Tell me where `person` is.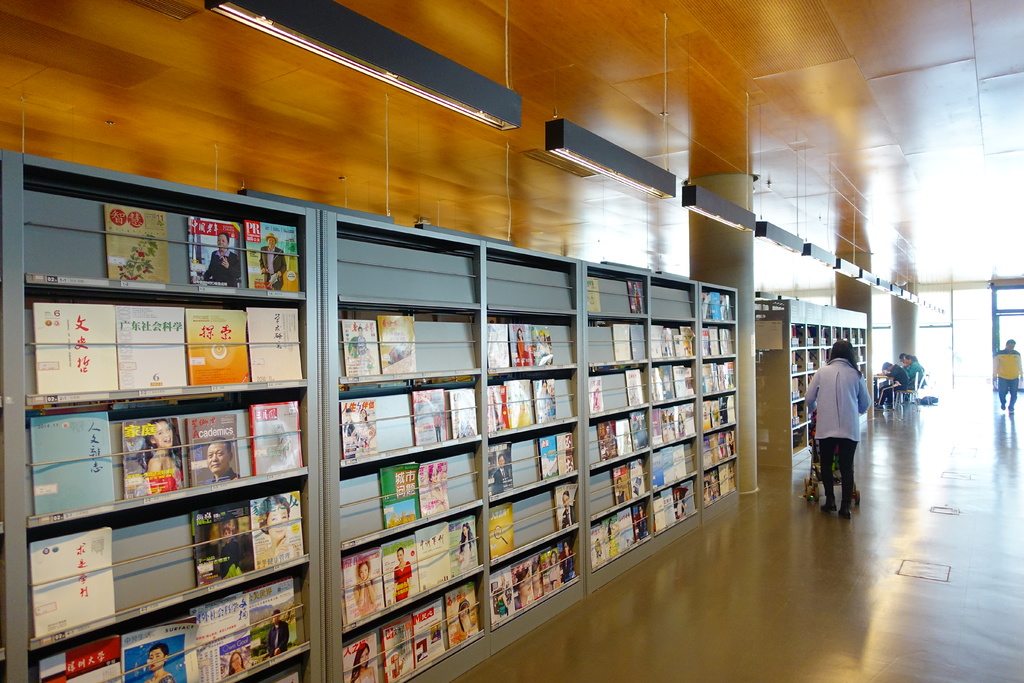
`person` is at {"left": 253, "top": 497, "right": 297, "bottom": 568}.
